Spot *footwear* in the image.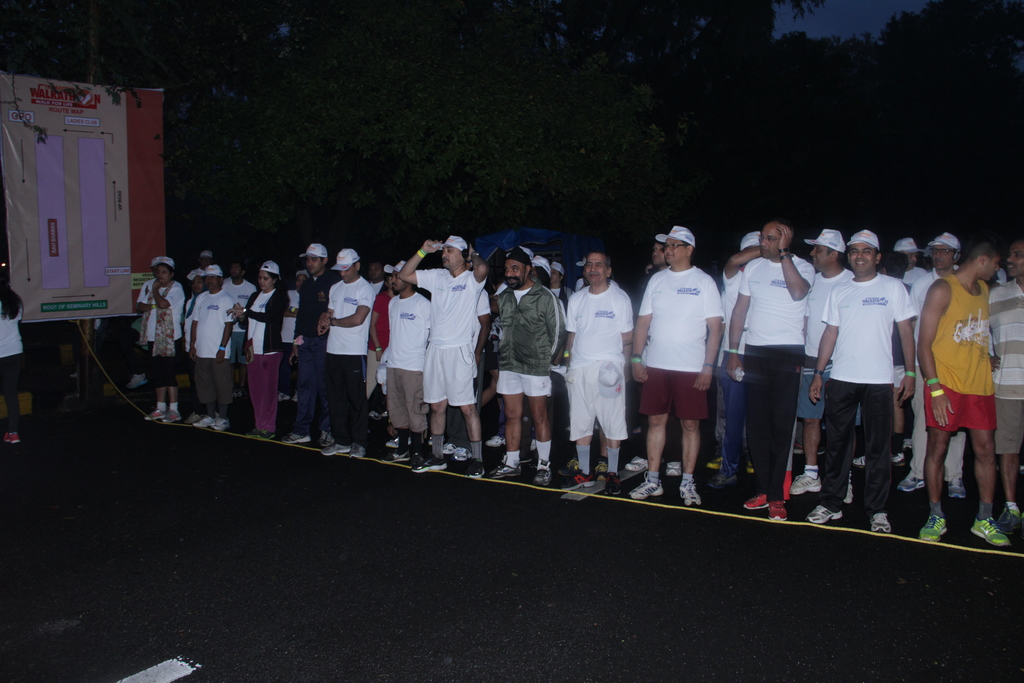
*footwear* found at <region>348, 442, 366, 458</region>.
